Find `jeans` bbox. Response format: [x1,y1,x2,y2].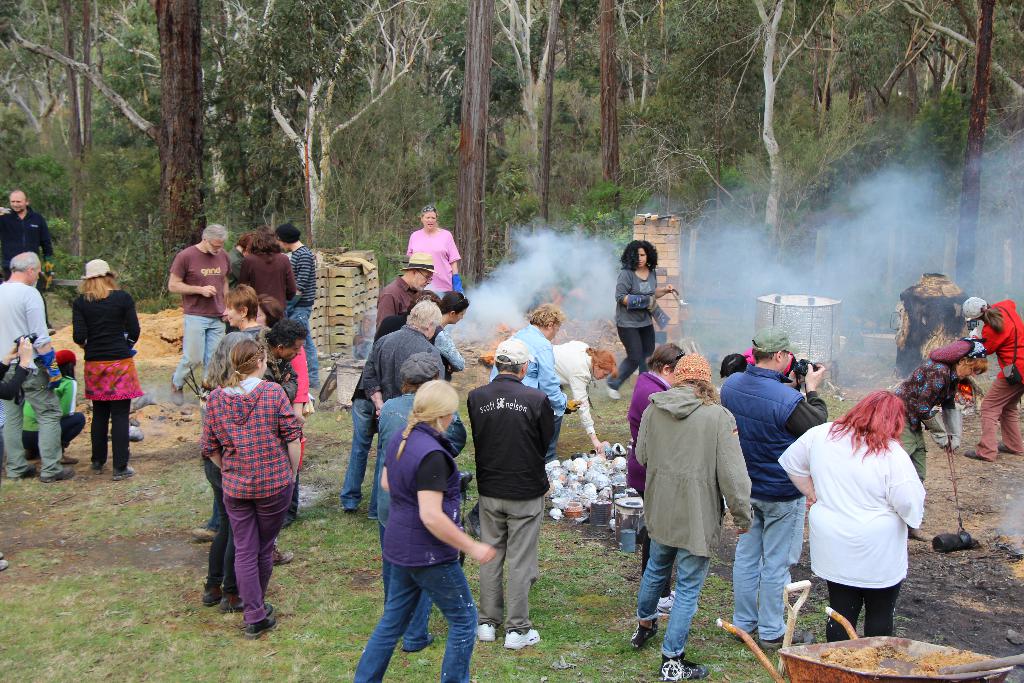
[6,365,63,478].
